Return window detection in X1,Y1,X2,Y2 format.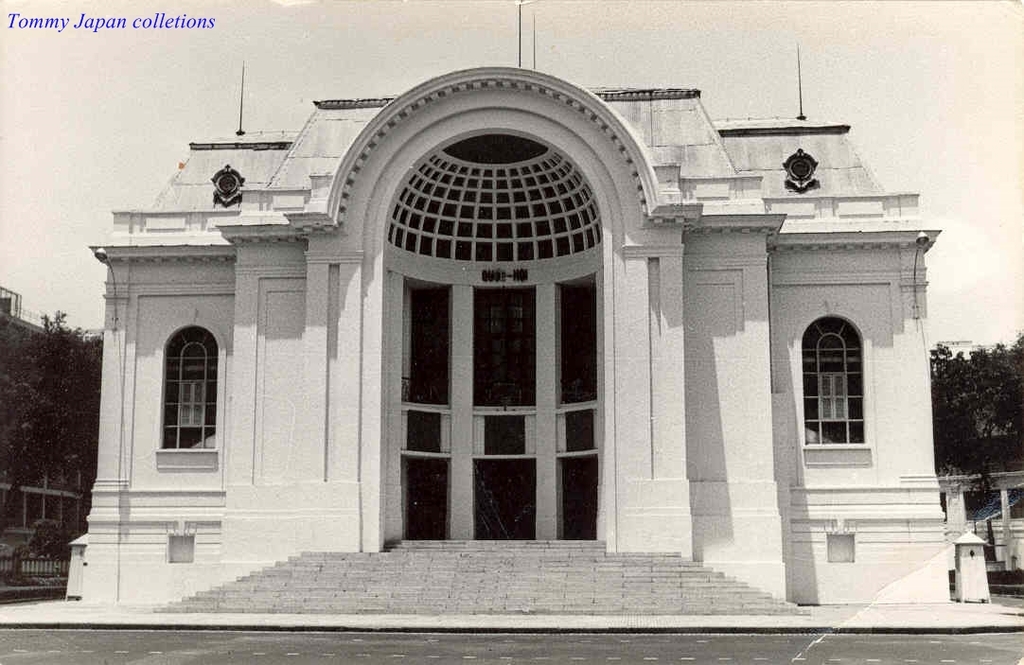
795,301,880,472.
